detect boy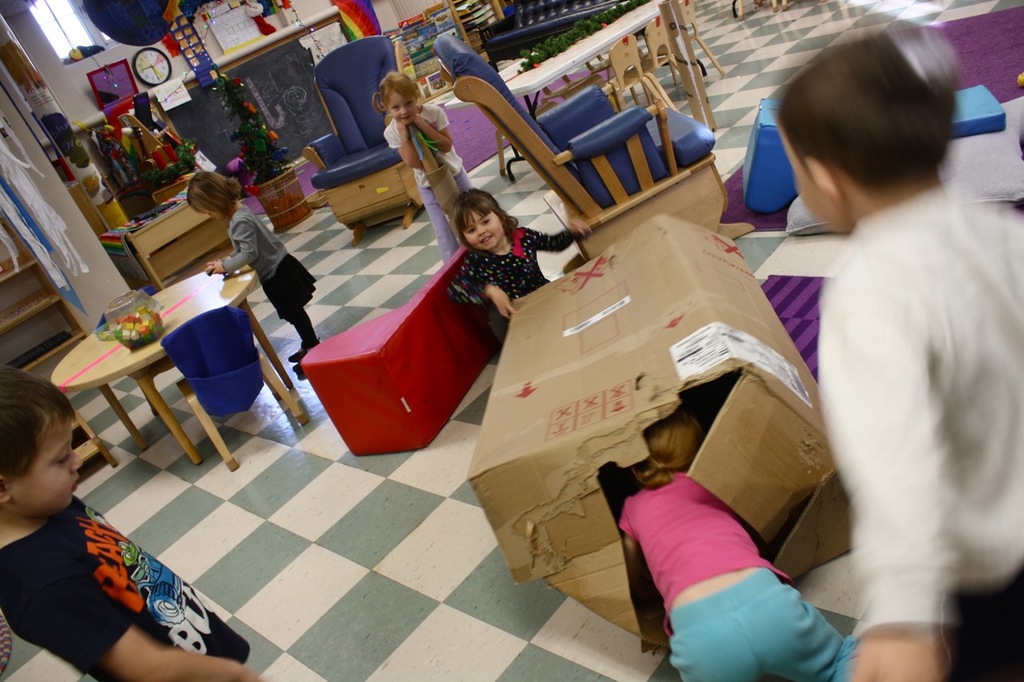
crop(770, 22, 1023, 681)
